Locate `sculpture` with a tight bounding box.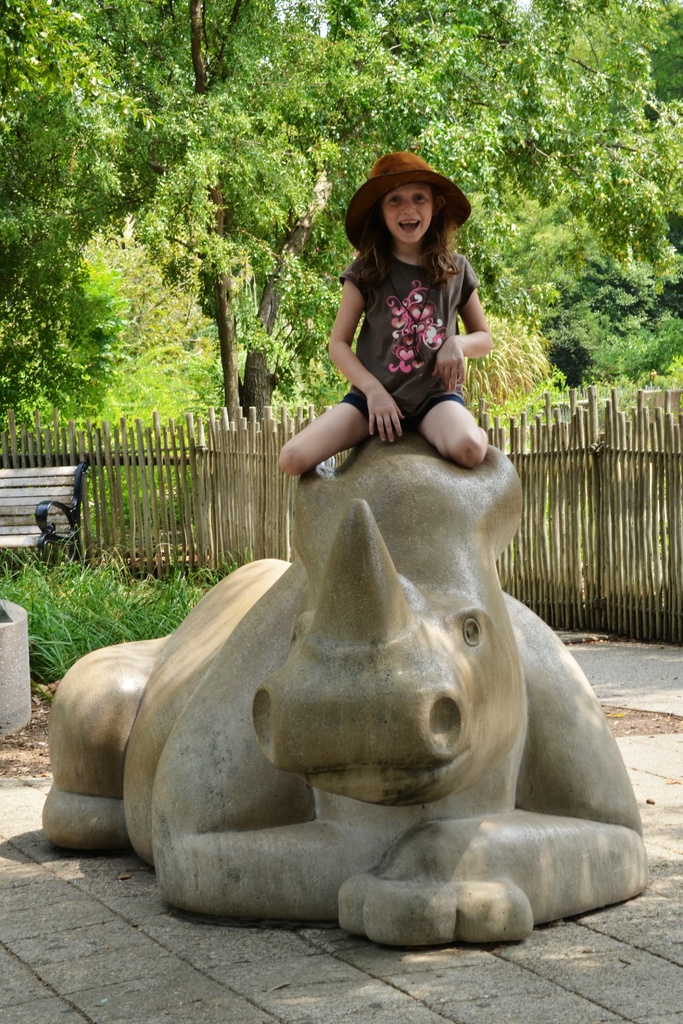
Rect(36, 421, 654, 940).
